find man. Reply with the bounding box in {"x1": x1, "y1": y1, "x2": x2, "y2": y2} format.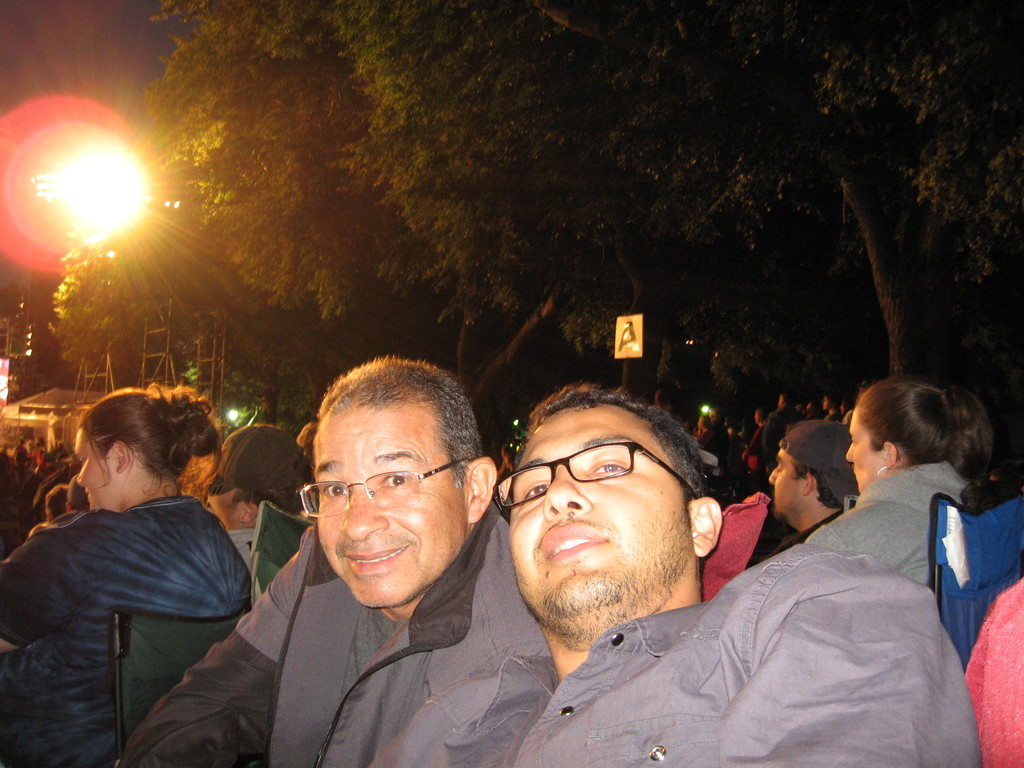
{"x1": 204, "y1": 424, "x2": 312, "y2": 529}.
